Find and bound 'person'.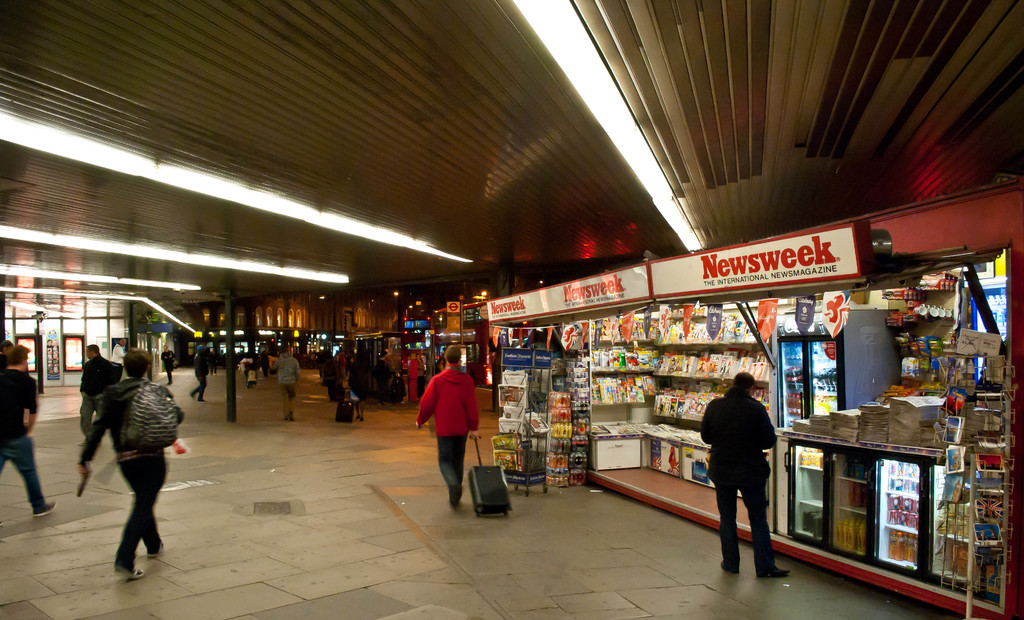
Bound: 0,343,68,529.
